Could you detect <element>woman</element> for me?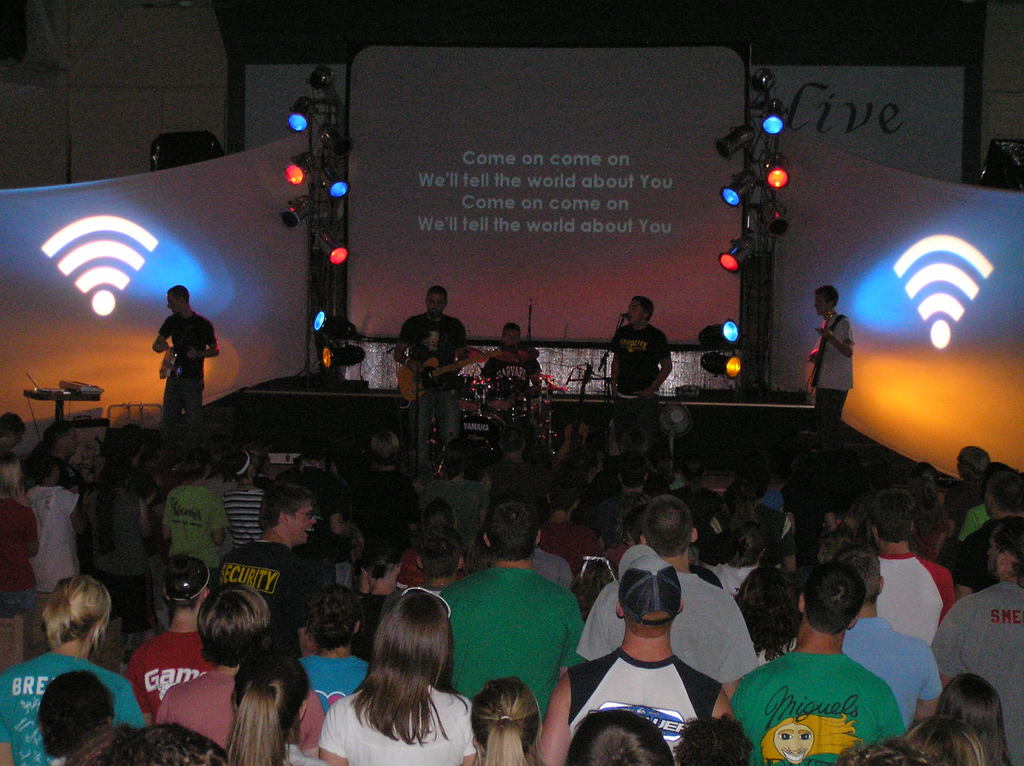
Detection result: rect(222, 451, 266, 551).
